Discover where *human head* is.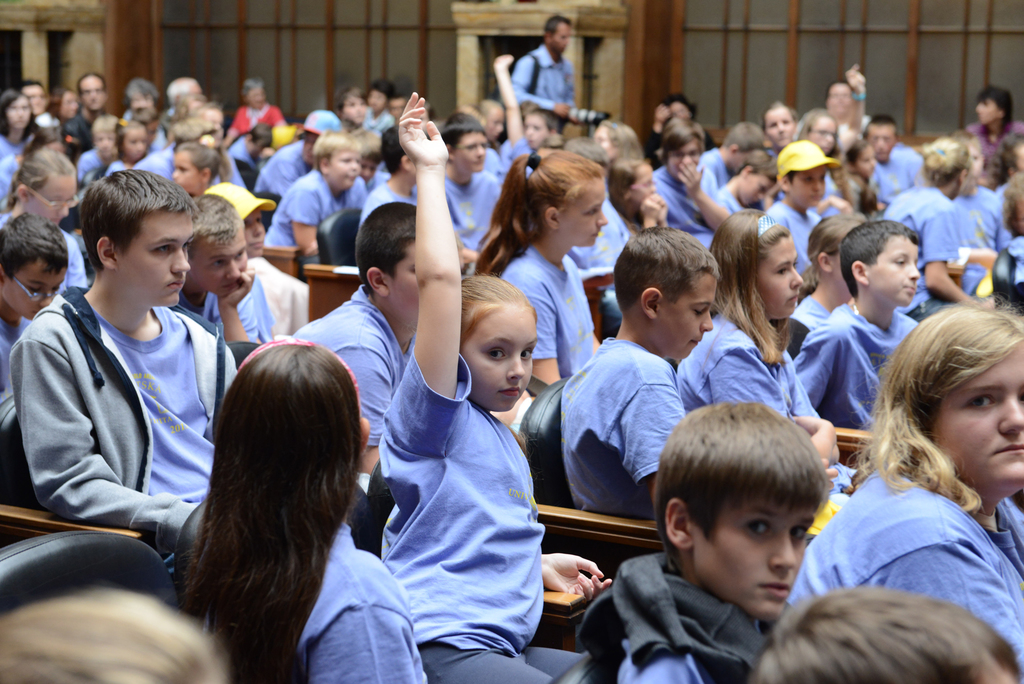
Discovered at detection(662, 117, 707, 183).
